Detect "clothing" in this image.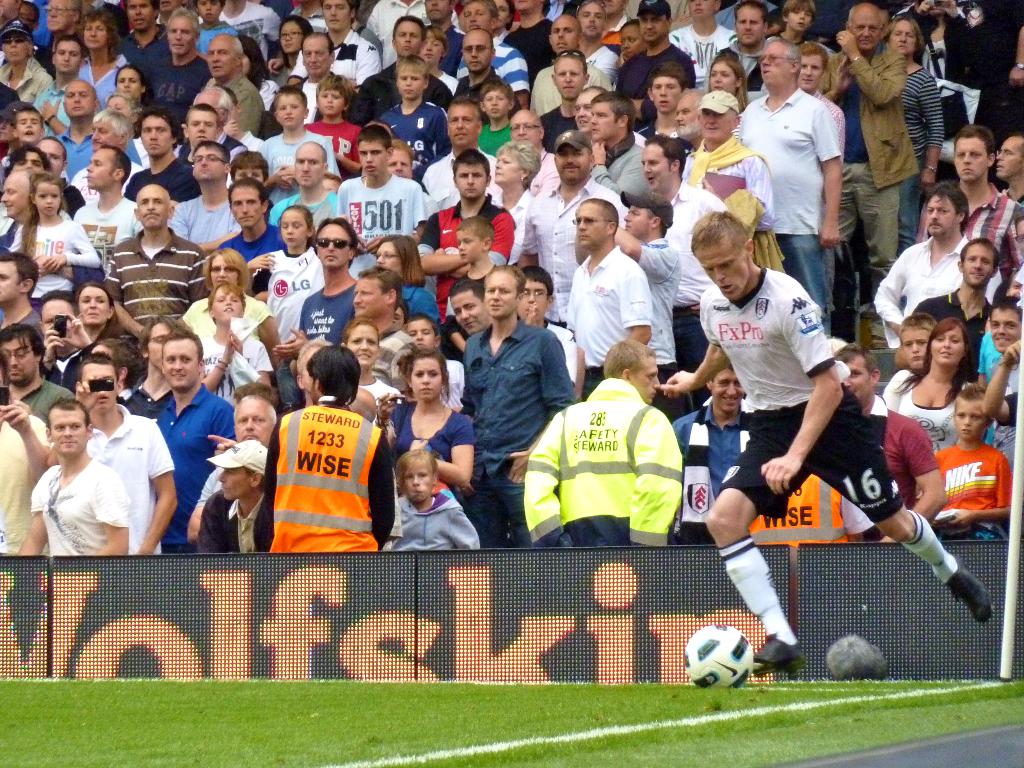
Detection: [405, 285, 442, 316].
